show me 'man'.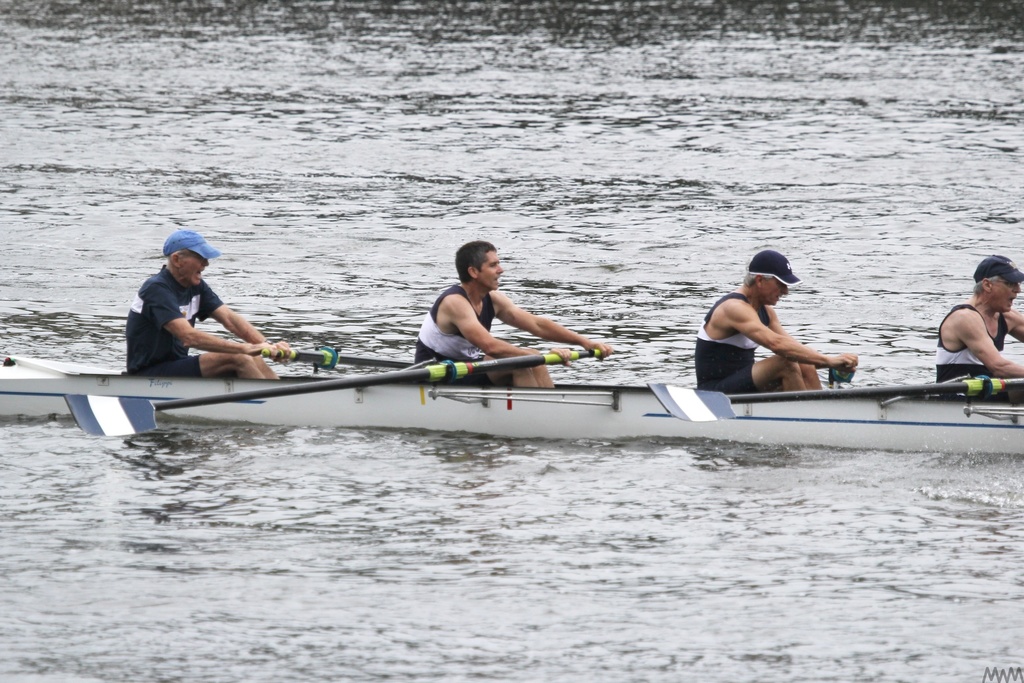
'man' is here: {"left": 412, "top": 239, "right": 615, "bottom": 390}.
